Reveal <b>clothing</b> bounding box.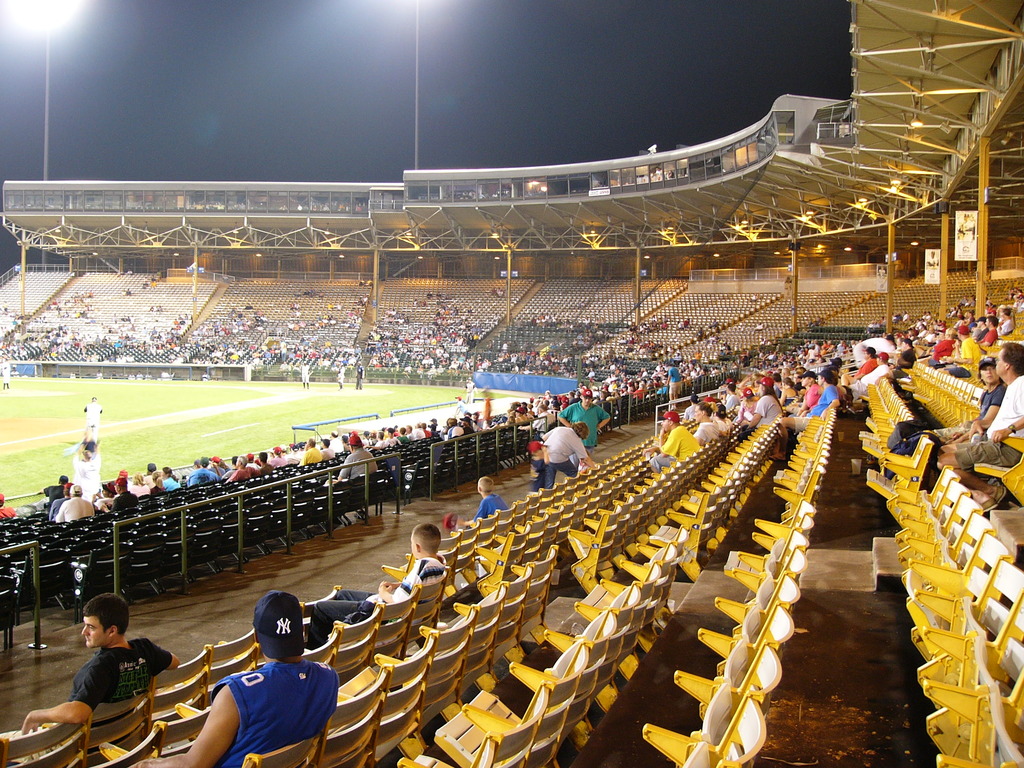
Revealed: (left=472, top=499, right=504, bottom=521).
